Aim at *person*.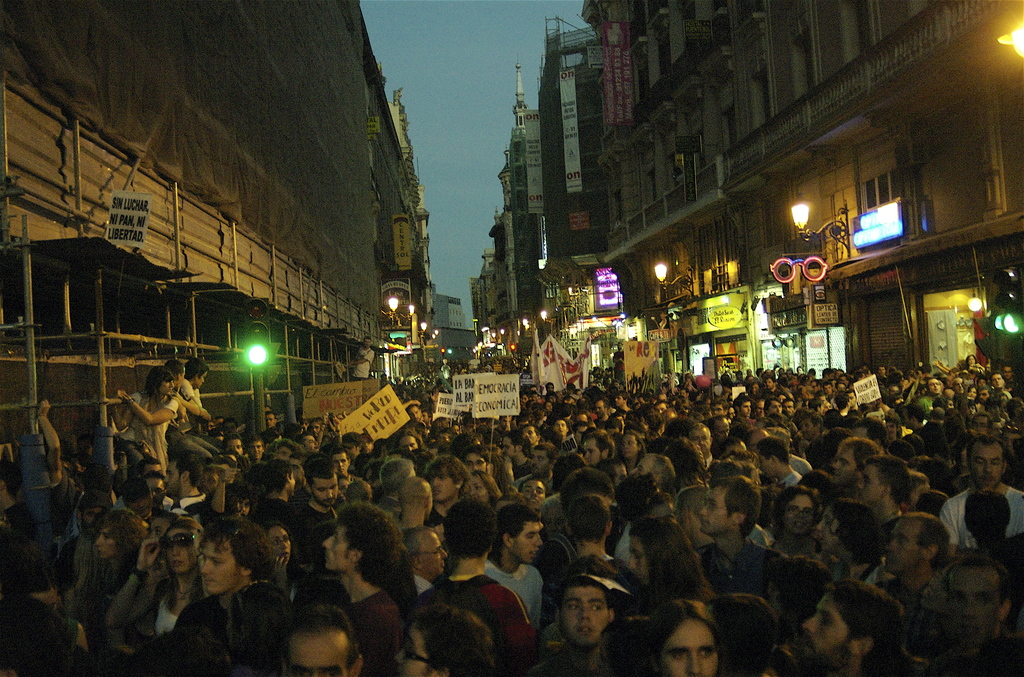
Aimed at <region>294, 452, 347, 549</region>.
